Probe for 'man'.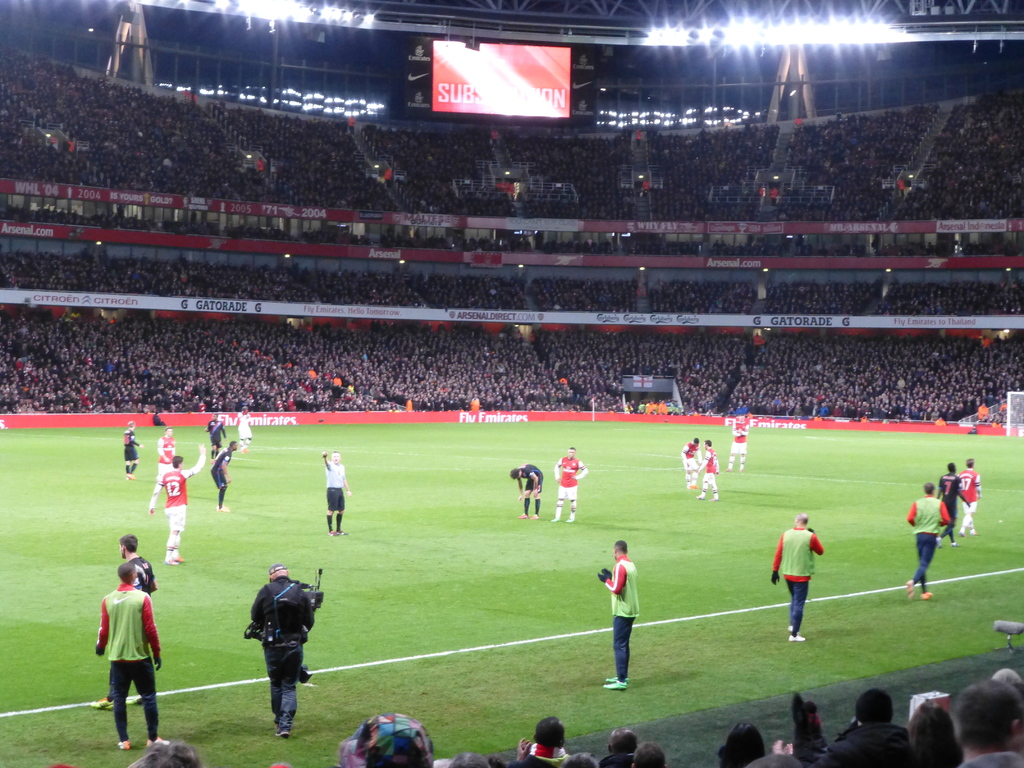
Probe result: [935,463,971,550].
